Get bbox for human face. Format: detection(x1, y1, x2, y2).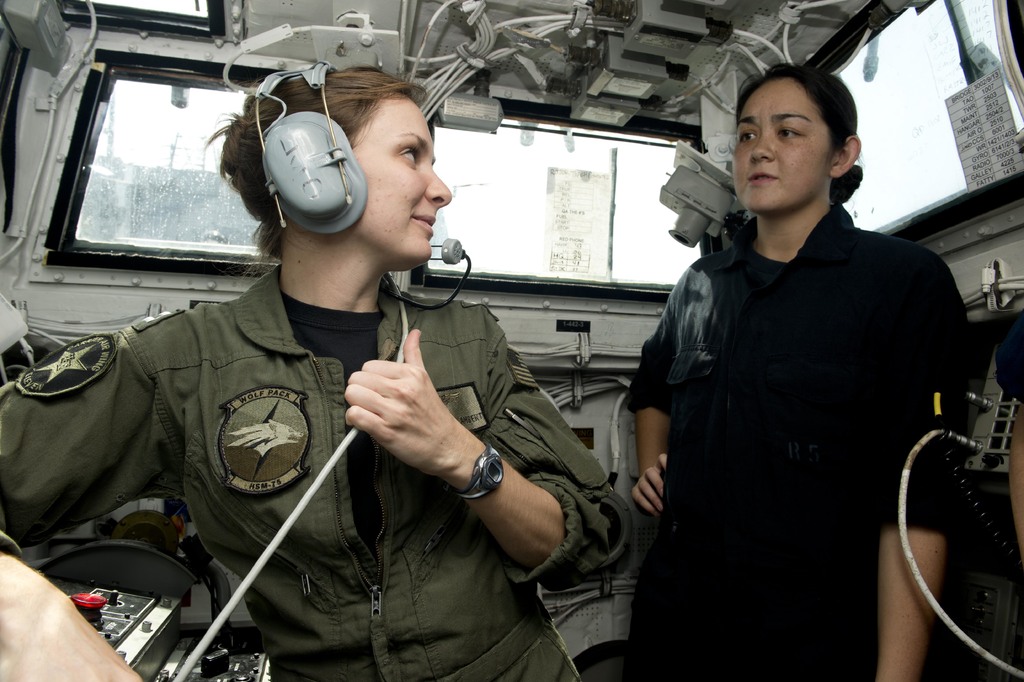
detection(733, 79, 836, 216).
